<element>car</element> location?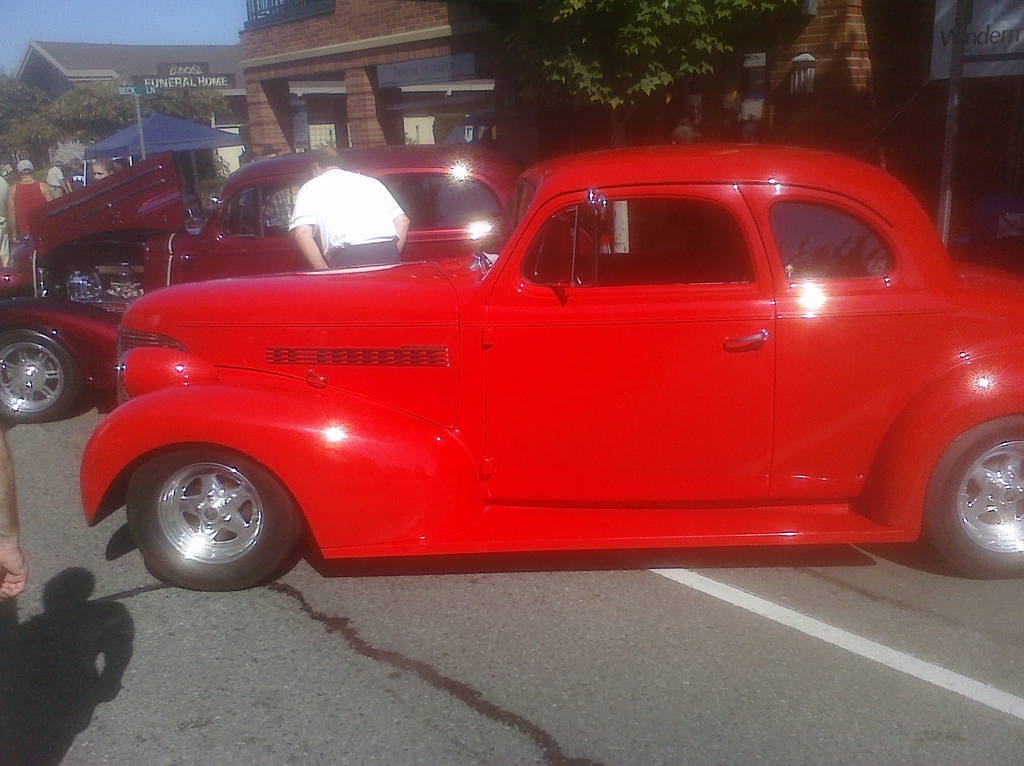
[left=0, top=155, right=531, bottom=429]
